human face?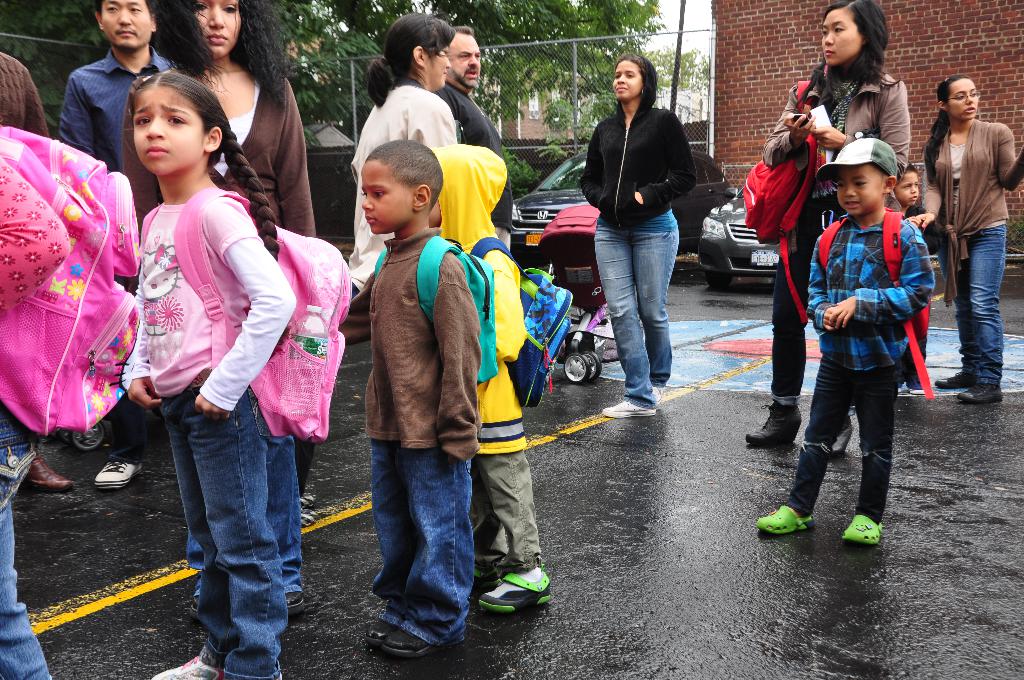
left=428, top=42, right=449, bottom=88
